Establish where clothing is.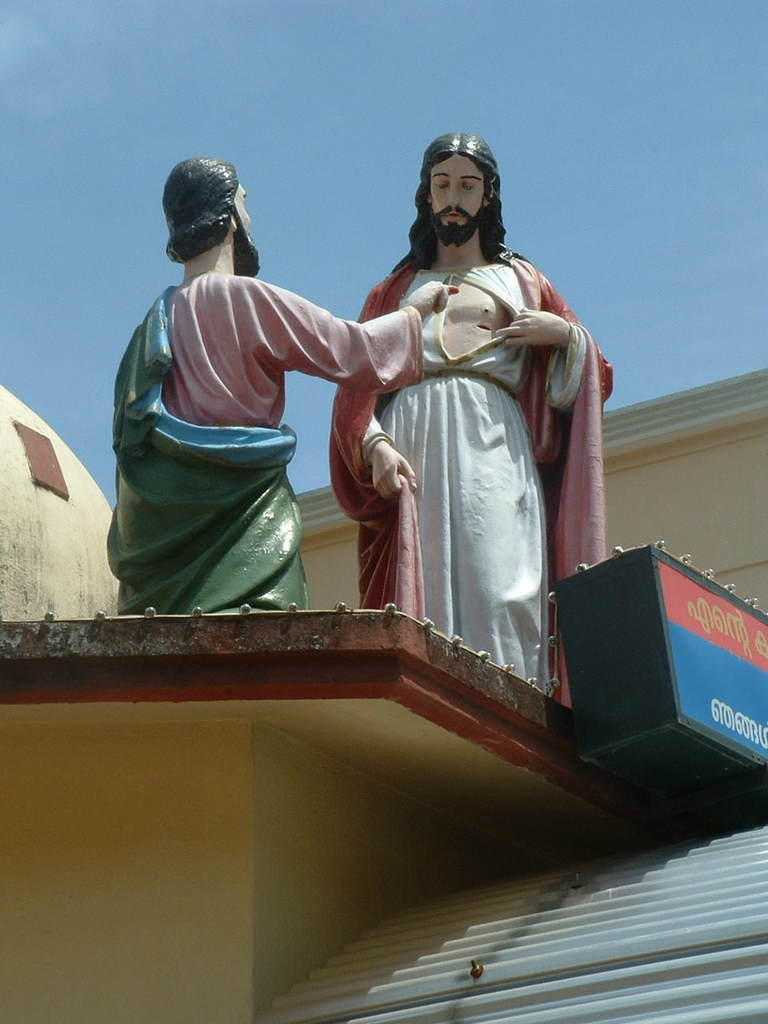
Established at (left=99, top=210, right=422, bottom=626).
